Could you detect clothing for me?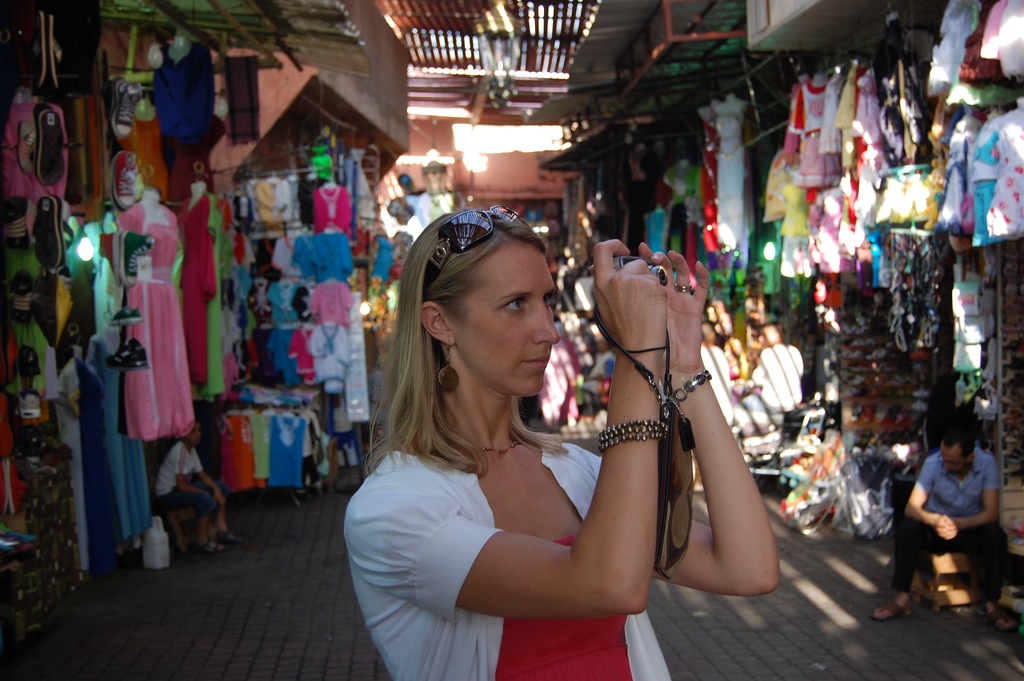
Detection result: 310/276/355/335.
